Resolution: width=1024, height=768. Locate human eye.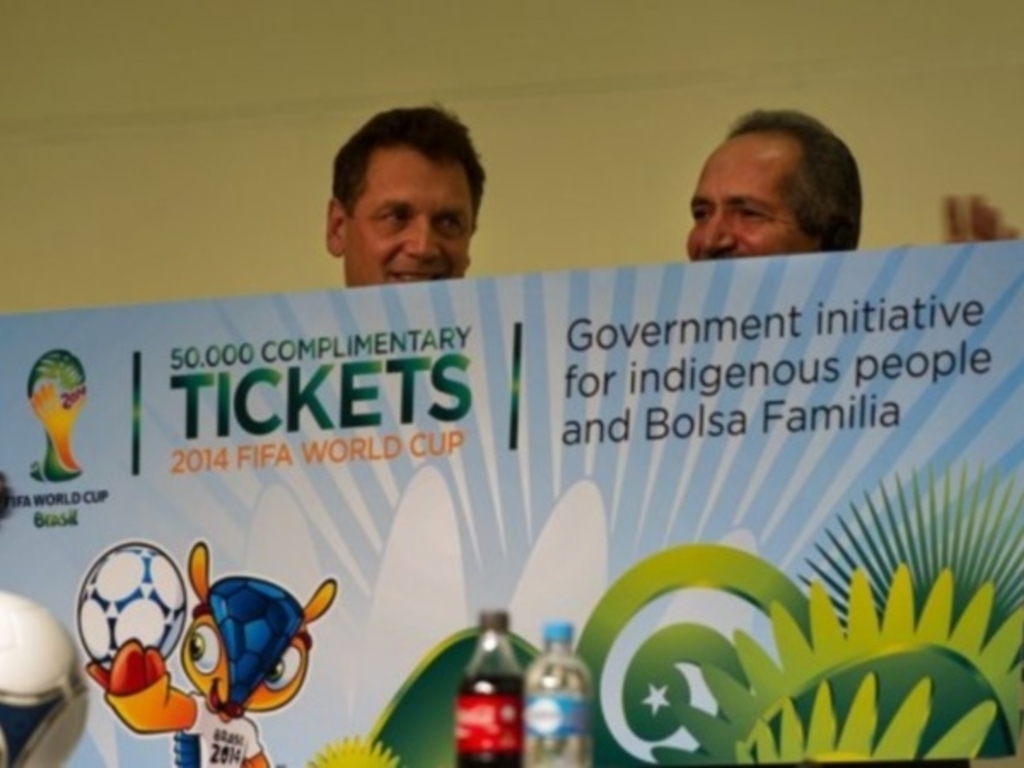
(440, 213, 466, 227).
